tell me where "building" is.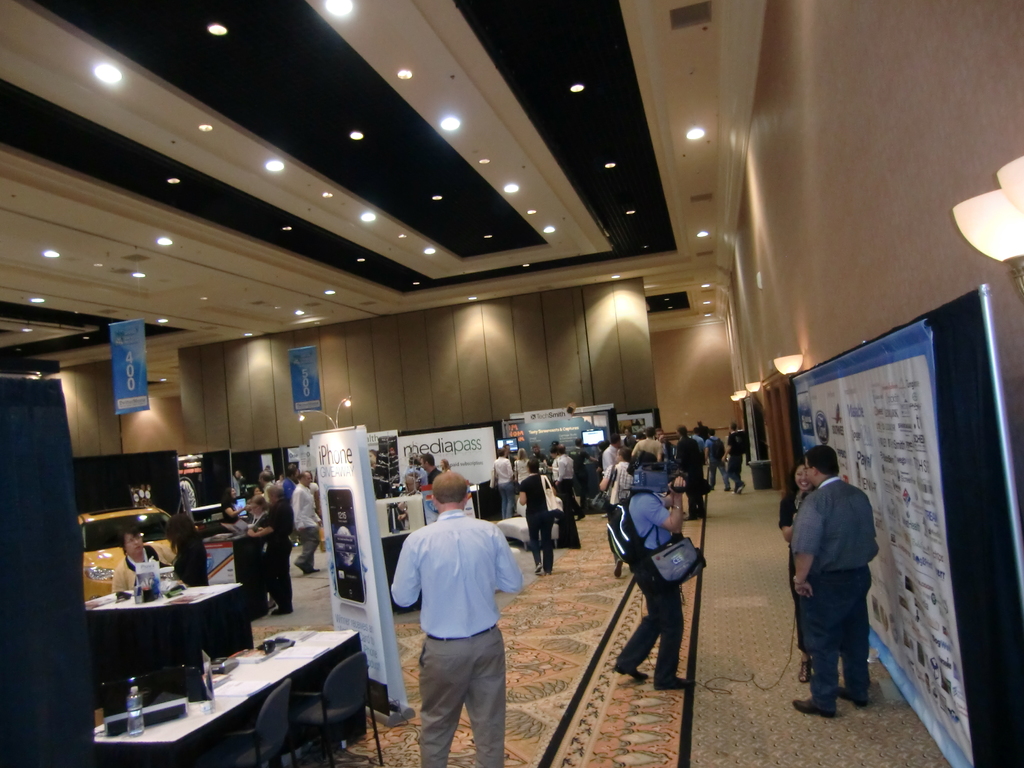
"building" is at bbox(1, 0, 1023, 767).
